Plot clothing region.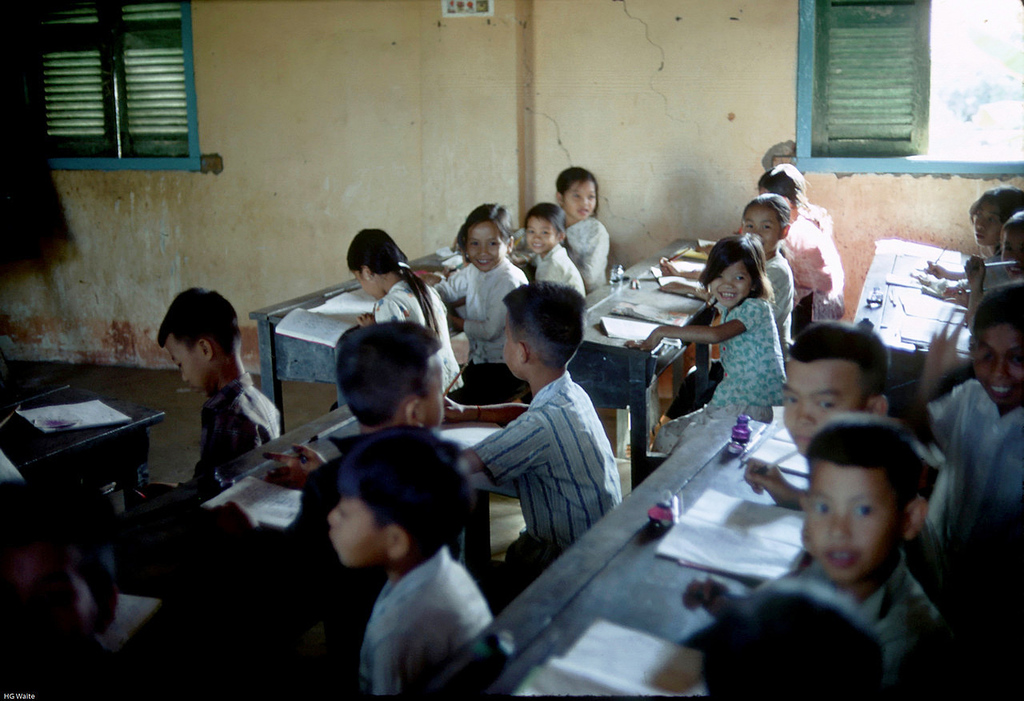
Plotted at 302, 514, 507, 692.
